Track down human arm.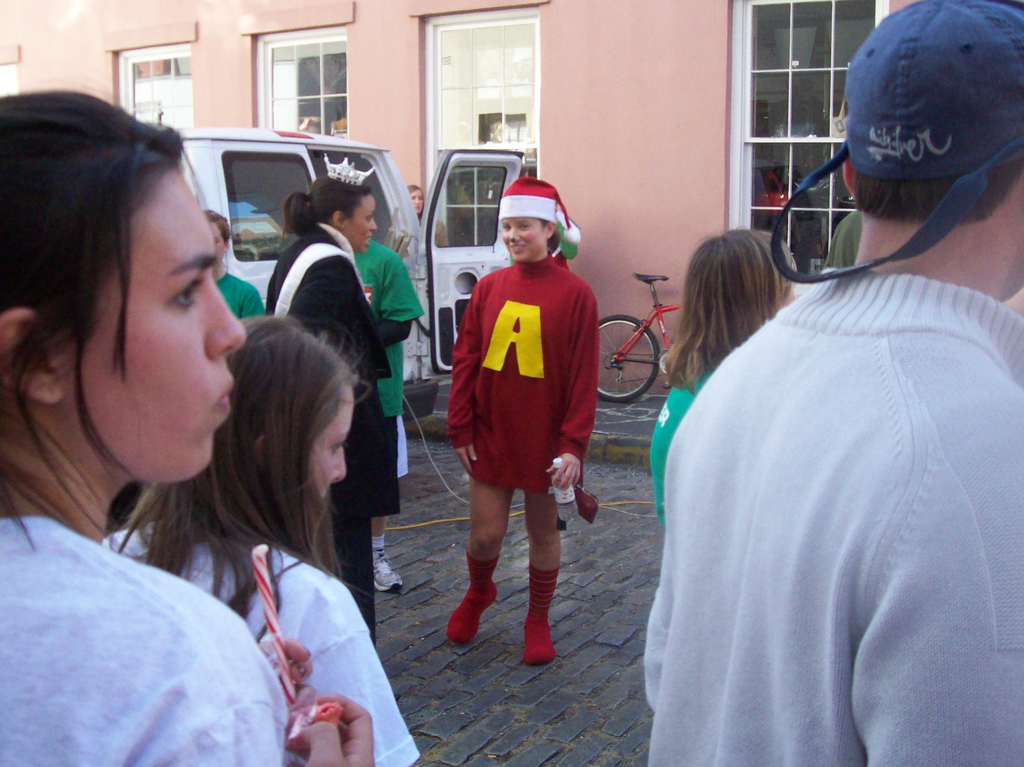
Tracked to (left=357, top=253, right=424, bottom=353).
